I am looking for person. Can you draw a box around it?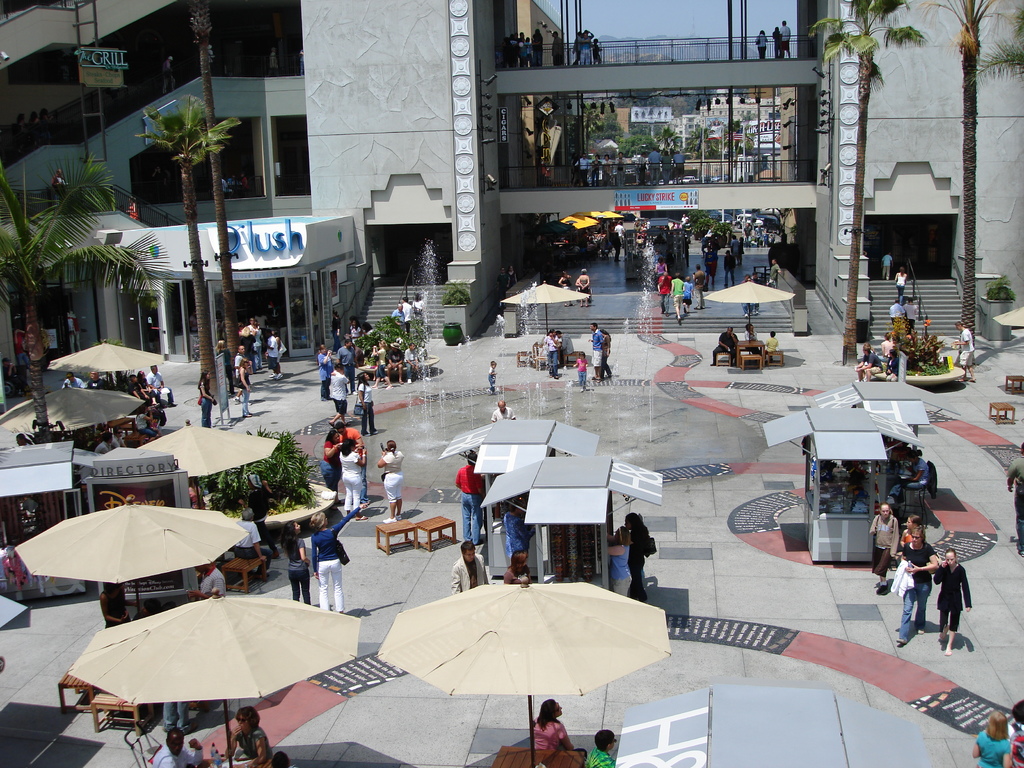
Sure, the bounding box is <region>138, 598, 180, 616</region>.
